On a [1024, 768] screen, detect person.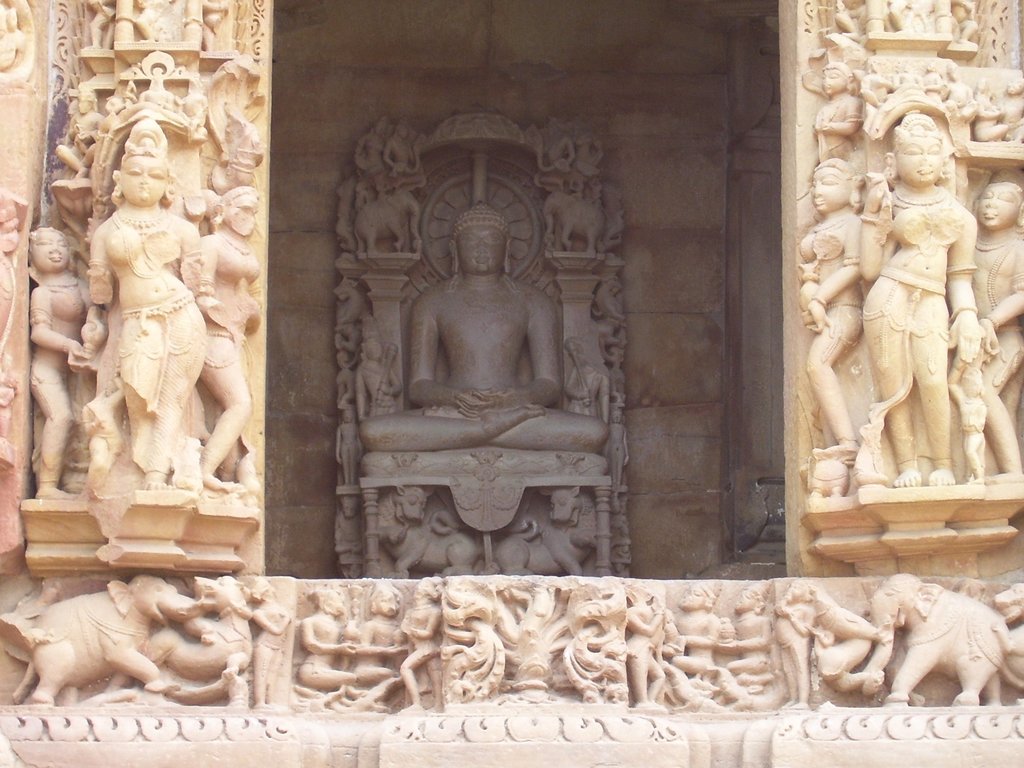
detection(565, 334, 611, 427).
